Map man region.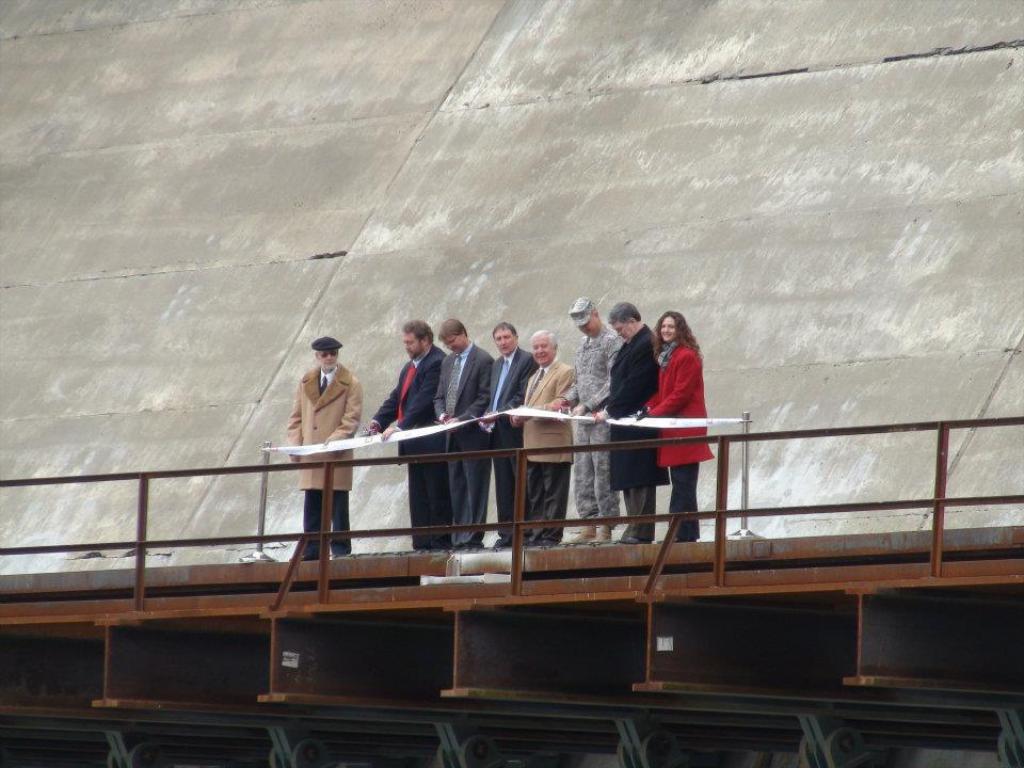
Mapped to (508, 331, 579, 544).
